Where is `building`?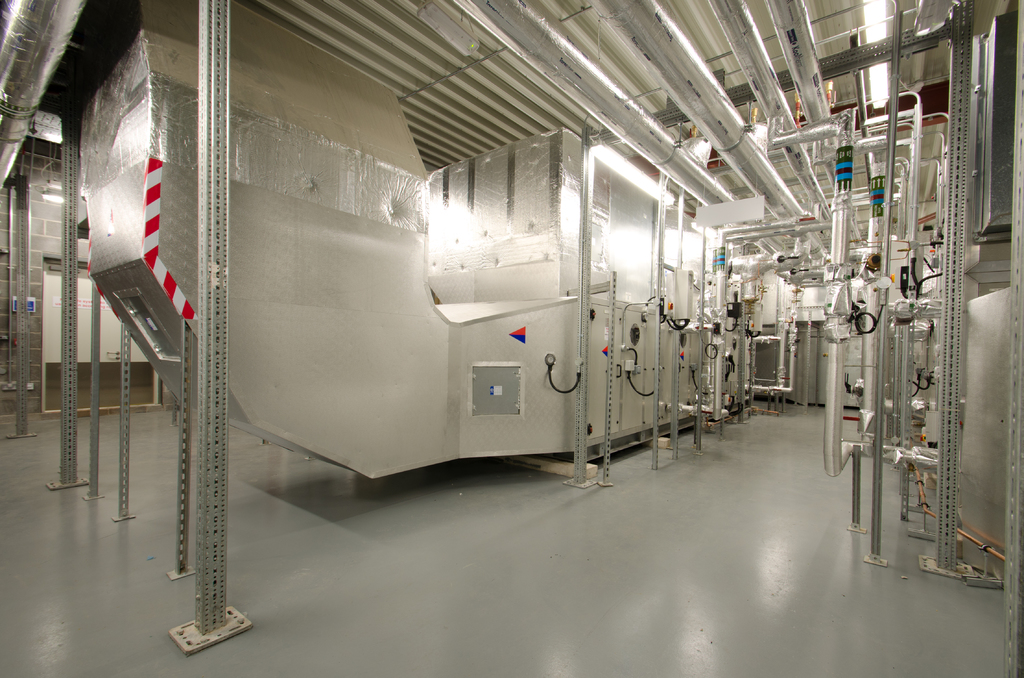
1, 0, 1023, 677.
